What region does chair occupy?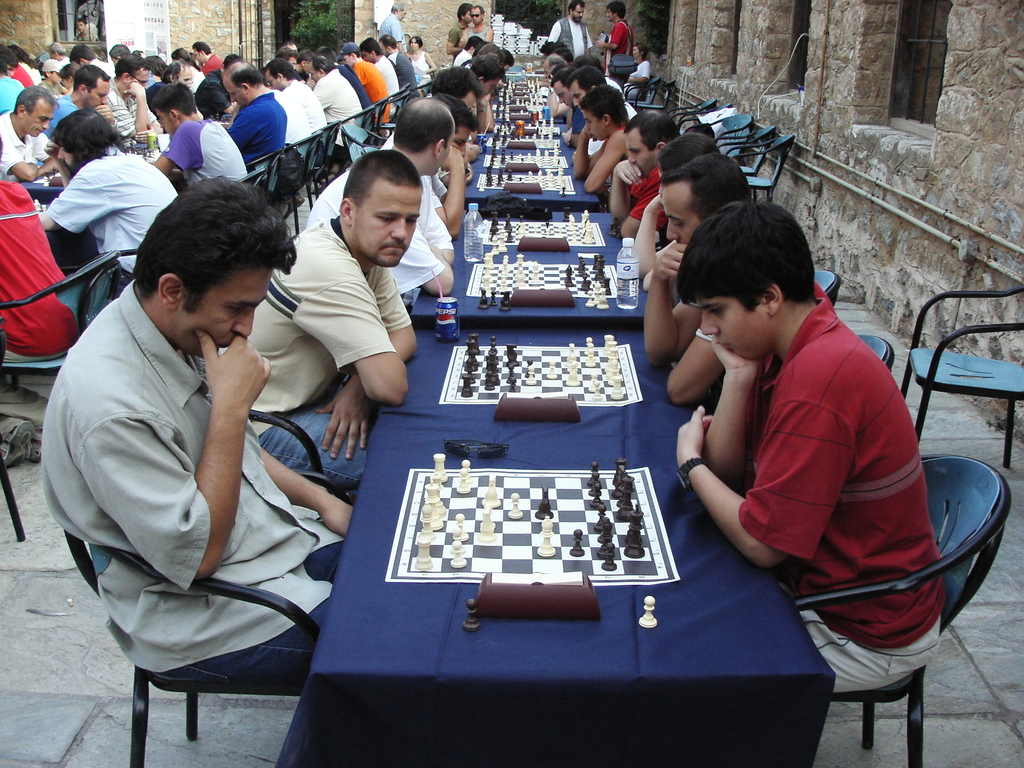
bbox(60, 246, 140, 301).
